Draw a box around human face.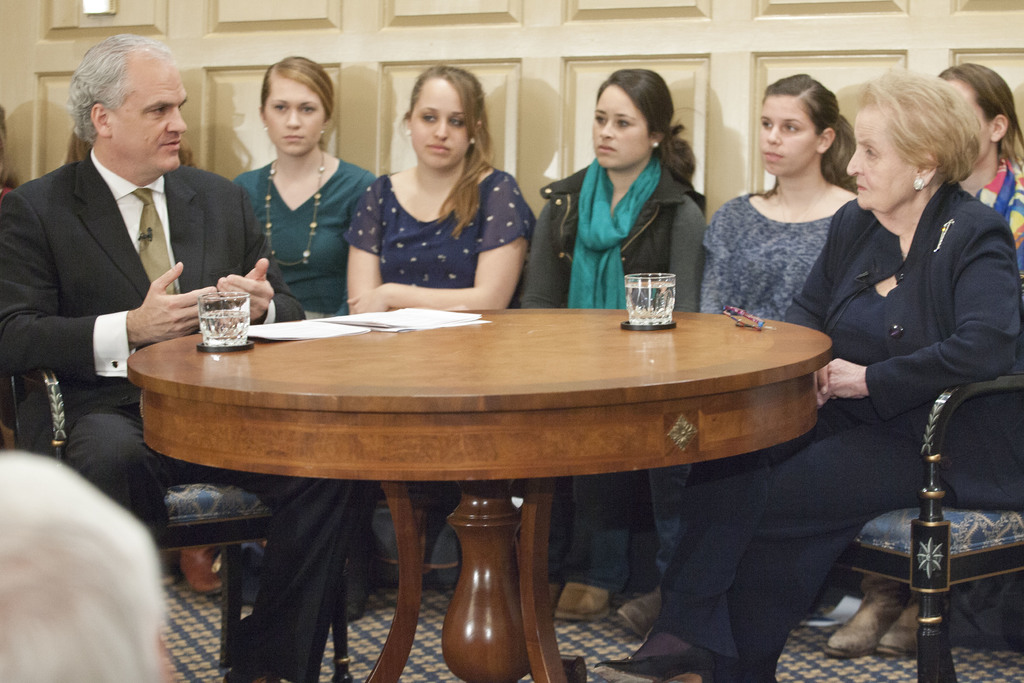
box=[265, 77, 328, 157].
